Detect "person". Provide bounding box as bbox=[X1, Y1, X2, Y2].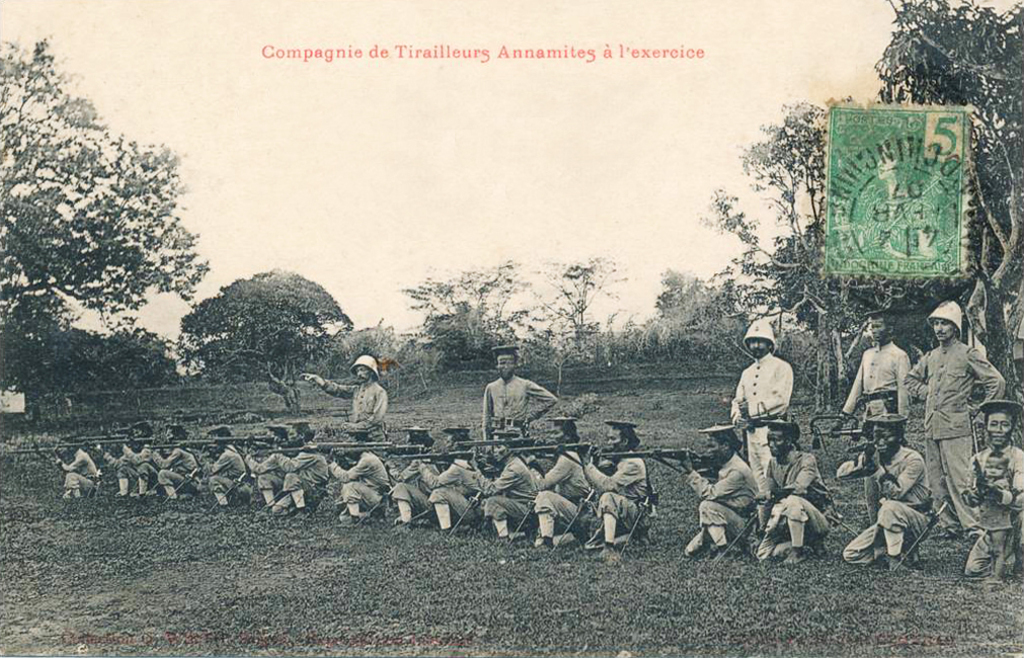
bbox=[732, 324, 792, 499].
